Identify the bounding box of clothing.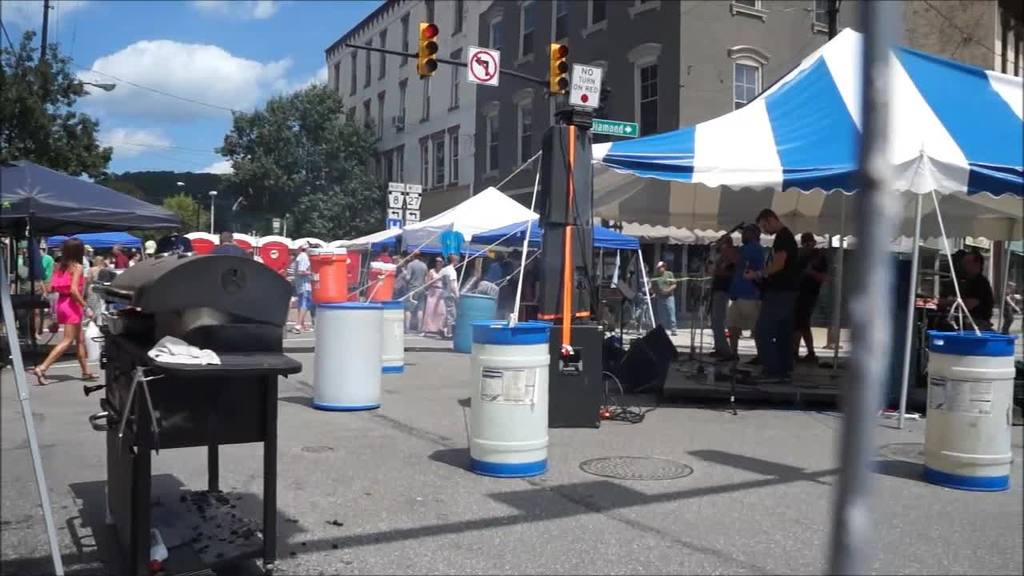
l=757, t=233, r=802, b=338.
